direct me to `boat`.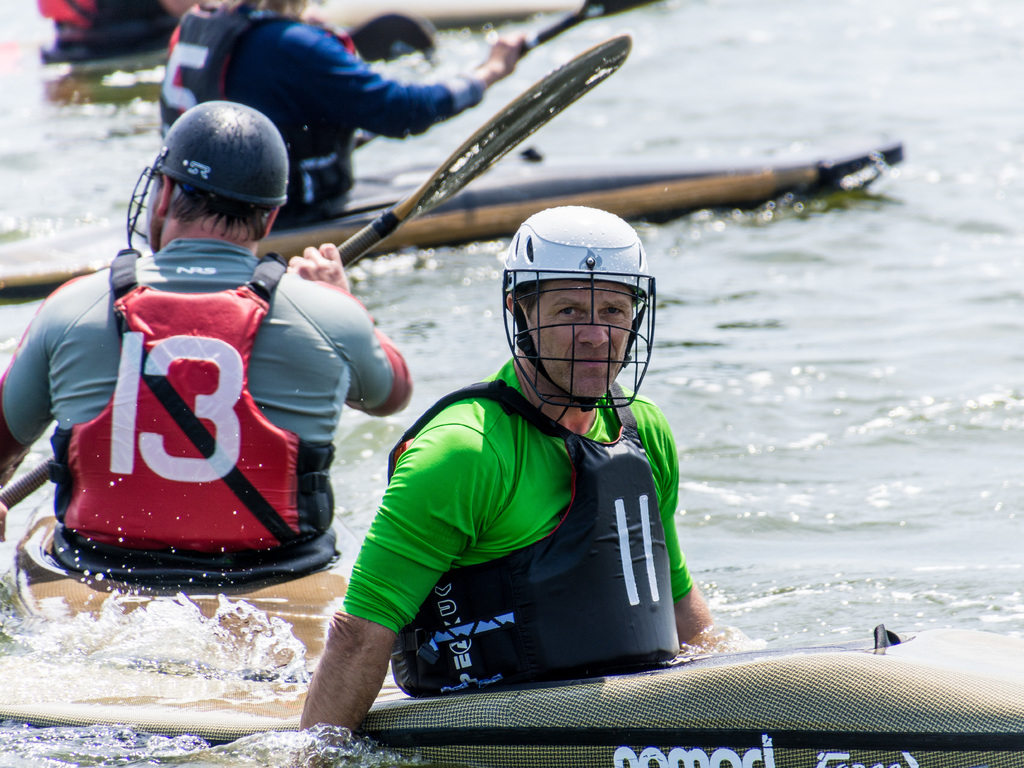
Direction: [0, 645, 427, 738].
